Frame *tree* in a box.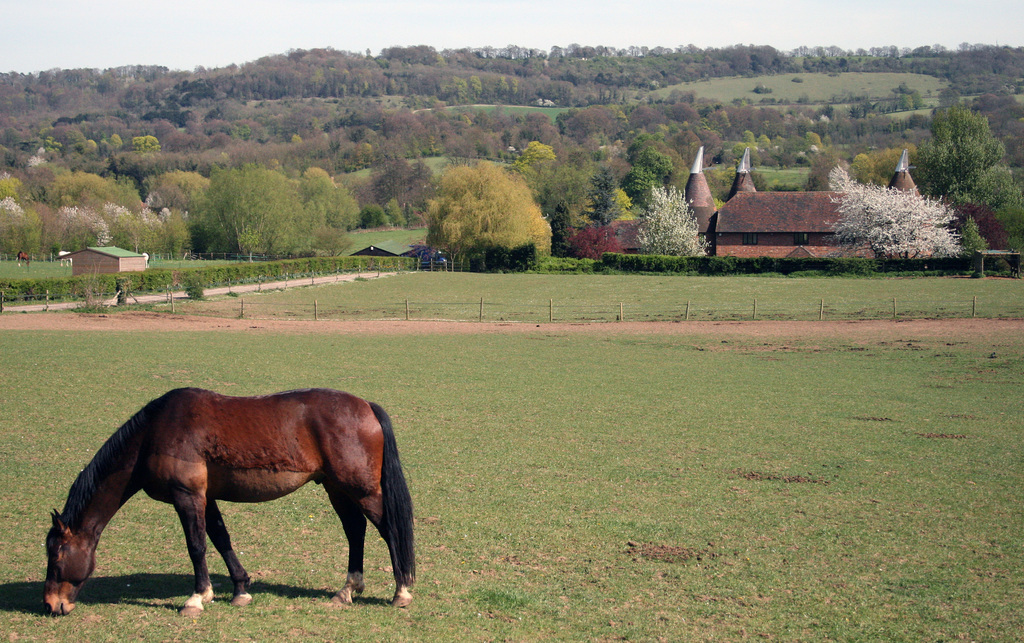
box(190, 160, 348, 257).
